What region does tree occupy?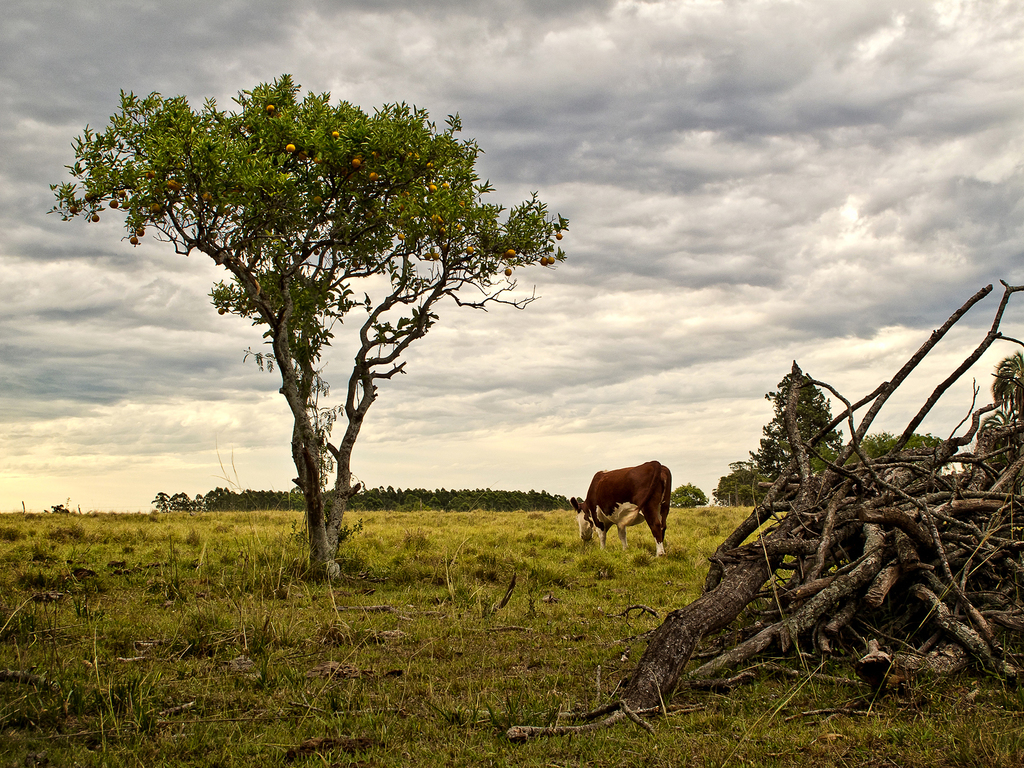
BBox(36, 61, 580, 592).
